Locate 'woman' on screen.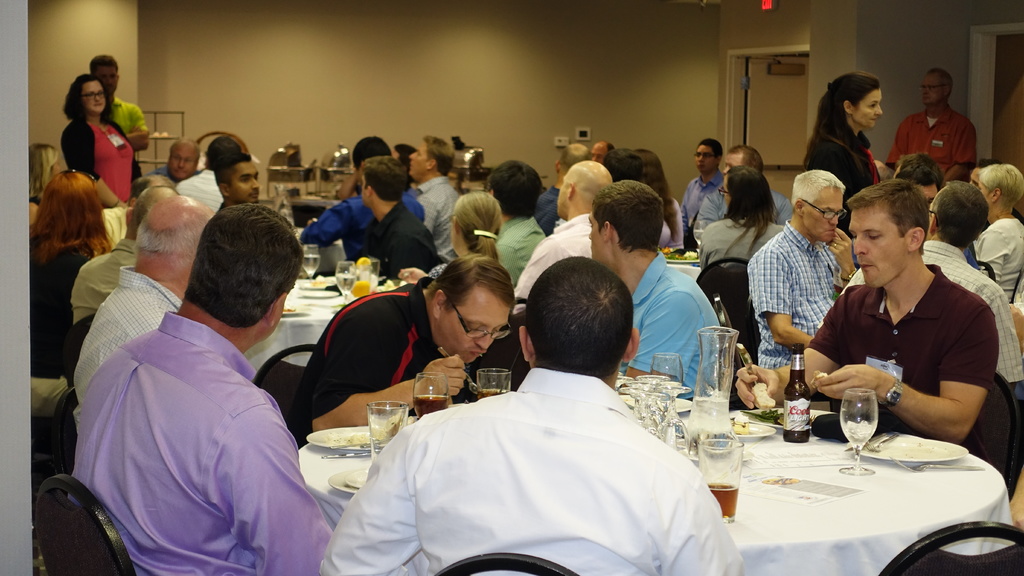
On screen at bbox=[977, 164, 1023, 307].
